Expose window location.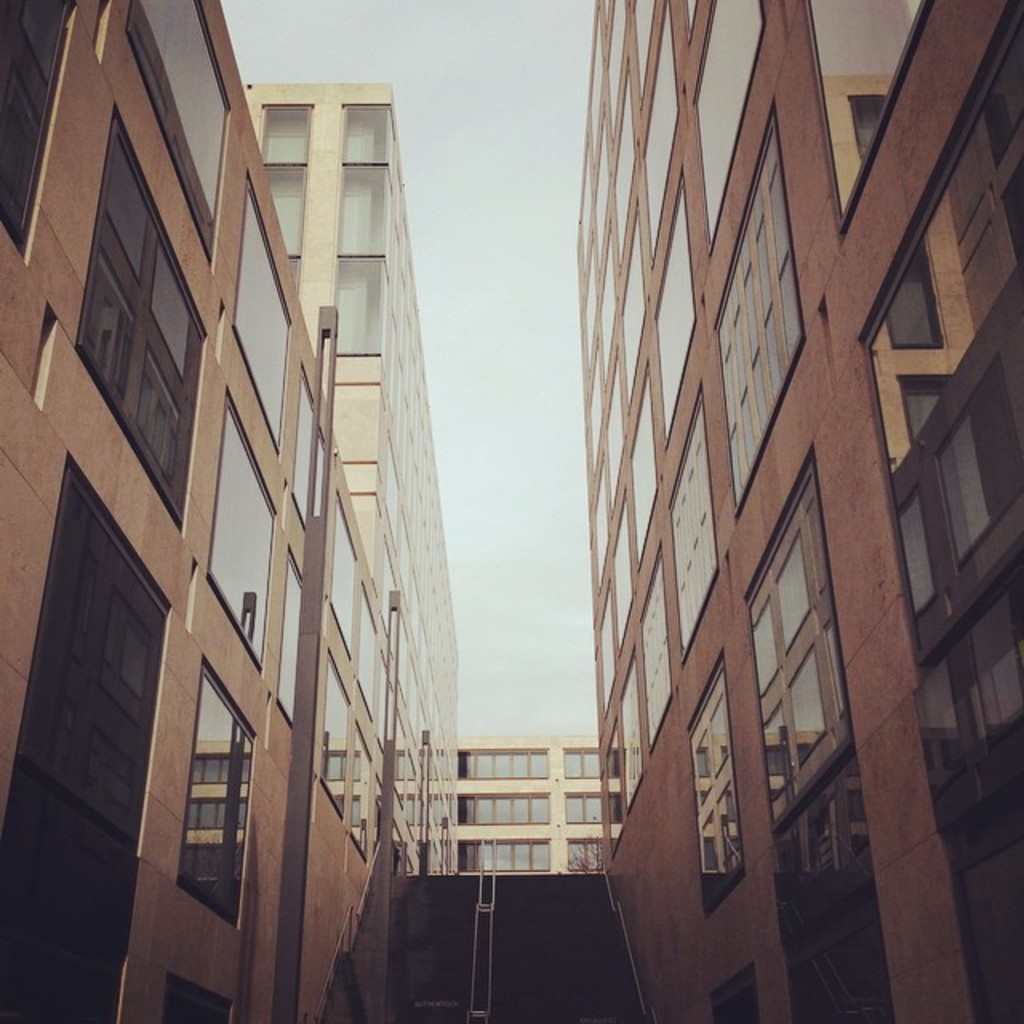
Exposed at bbox=[600, 493, 650, 638].
